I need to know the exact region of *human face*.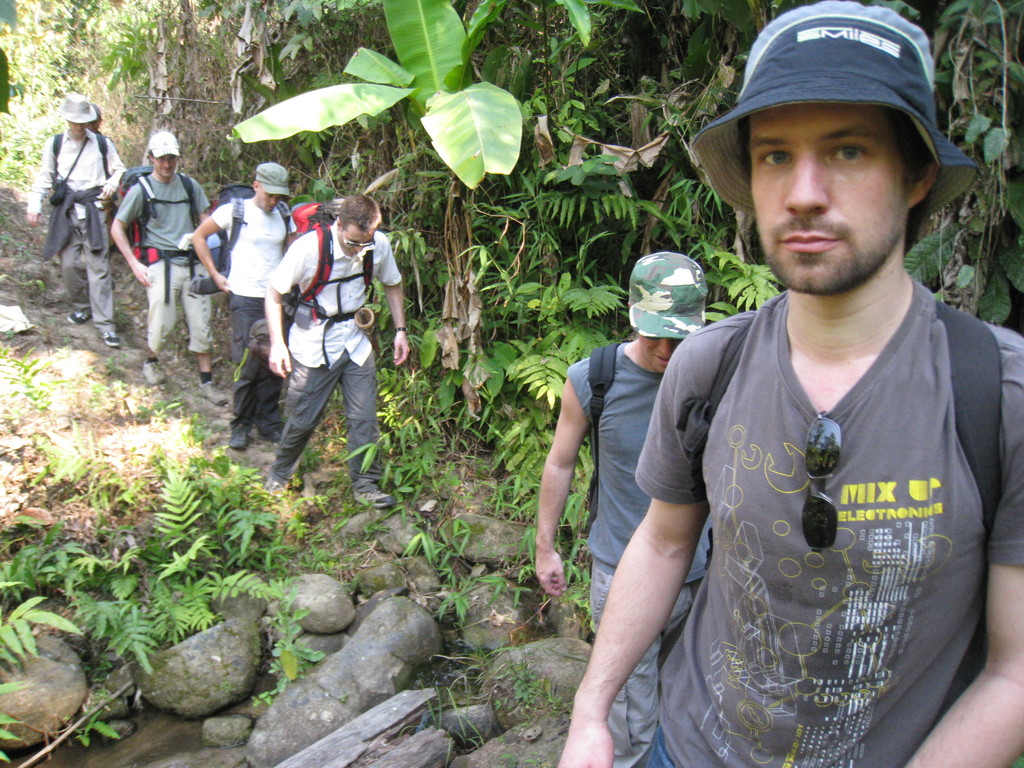
Region: box=[68, 123, 91, 136].
